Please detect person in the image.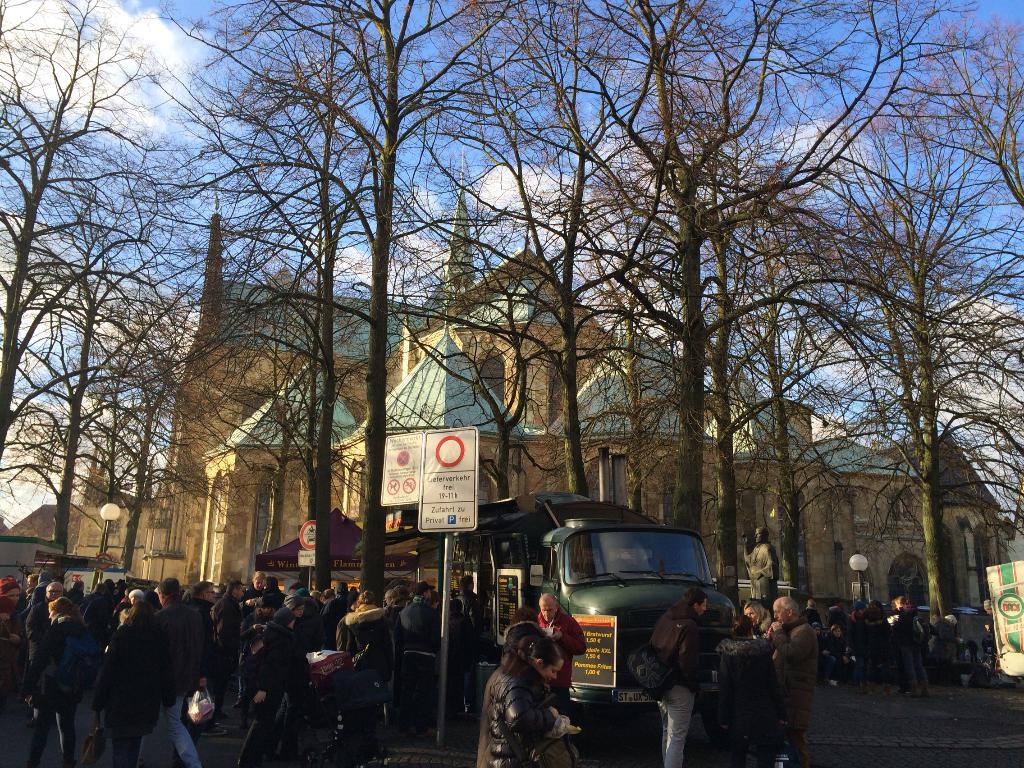
pyautogui.locateOnScreen(479, 631, 567, 767).
